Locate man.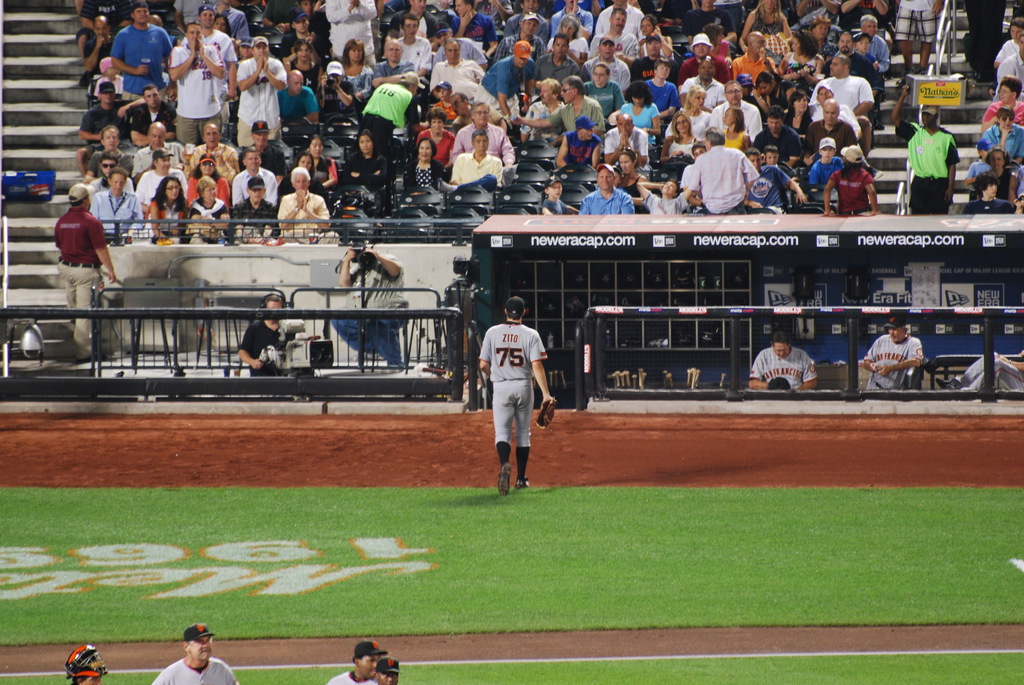
Bounding box: 166 22 224 146.
